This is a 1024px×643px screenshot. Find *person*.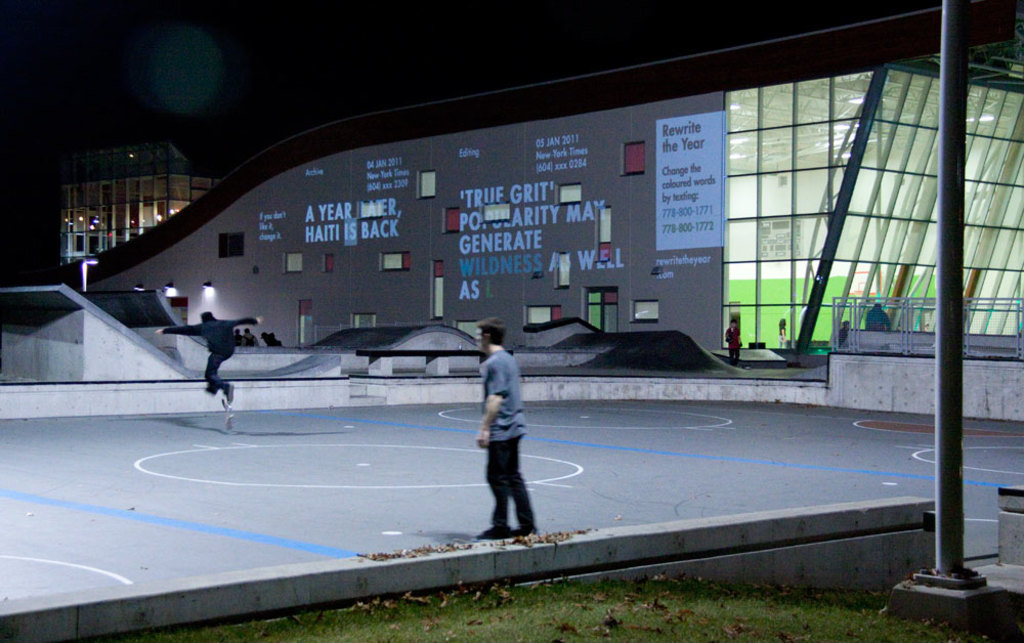
Bounding box: region(148, 311, 260, 427).
